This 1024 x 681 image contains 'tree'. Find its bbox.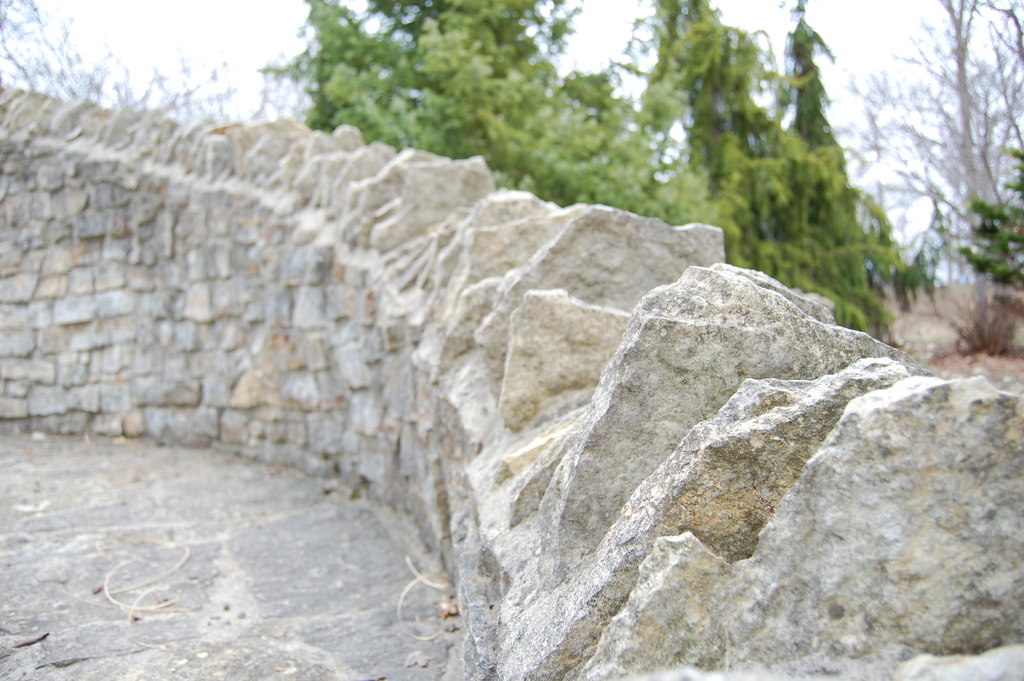
[0, 0, 317, 126].
